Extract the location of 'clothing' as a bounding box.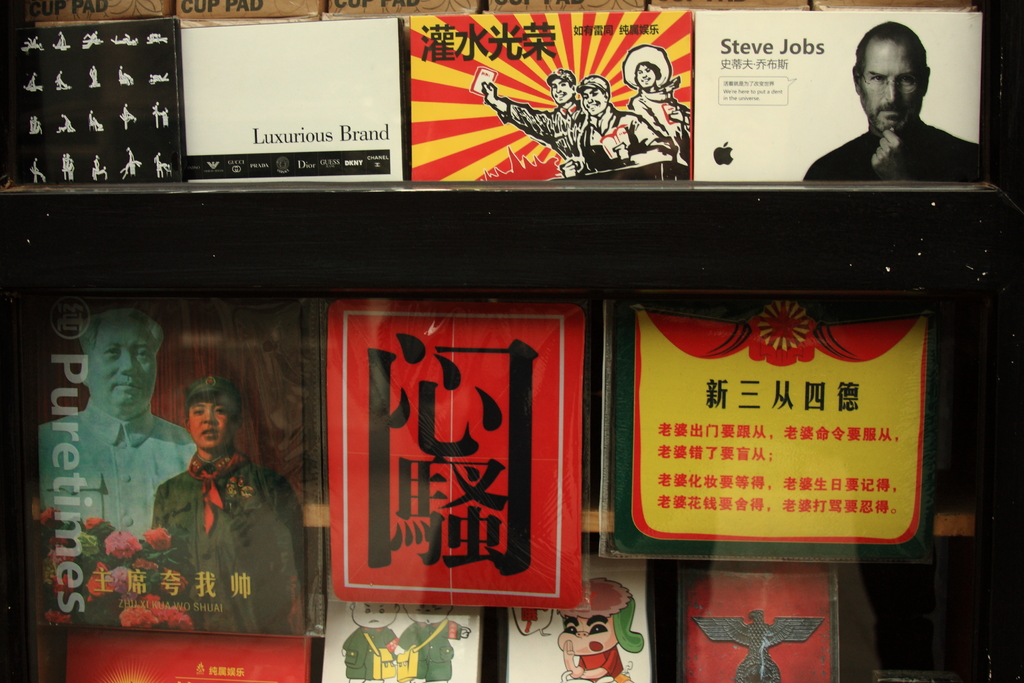
l=572, t=108, r=668, b=168.
